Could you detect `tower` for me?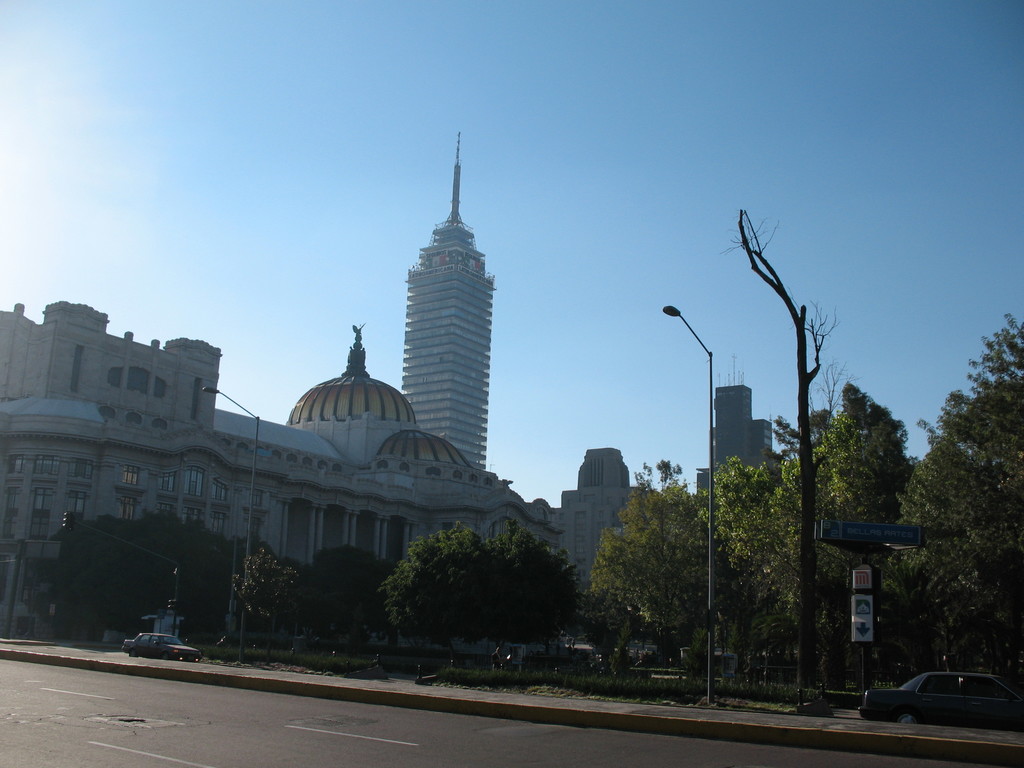
Detection result: 276 305 420 463.
